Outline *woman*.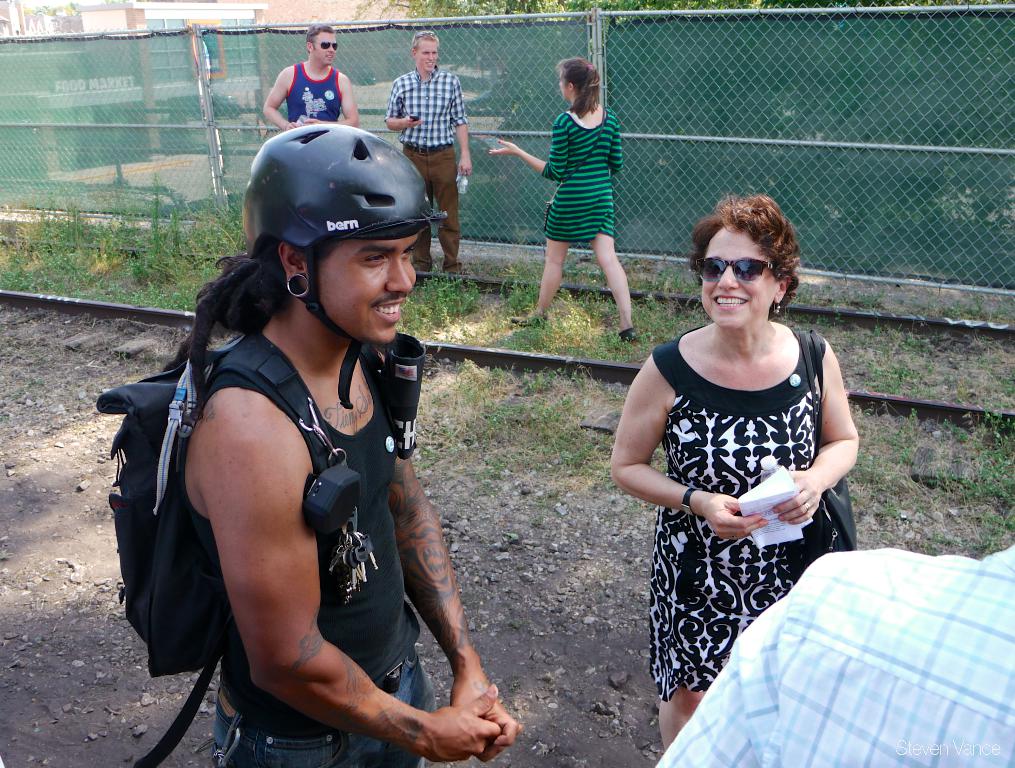
Outline: (x1=487, y1=56, x2=638, y2=347).
